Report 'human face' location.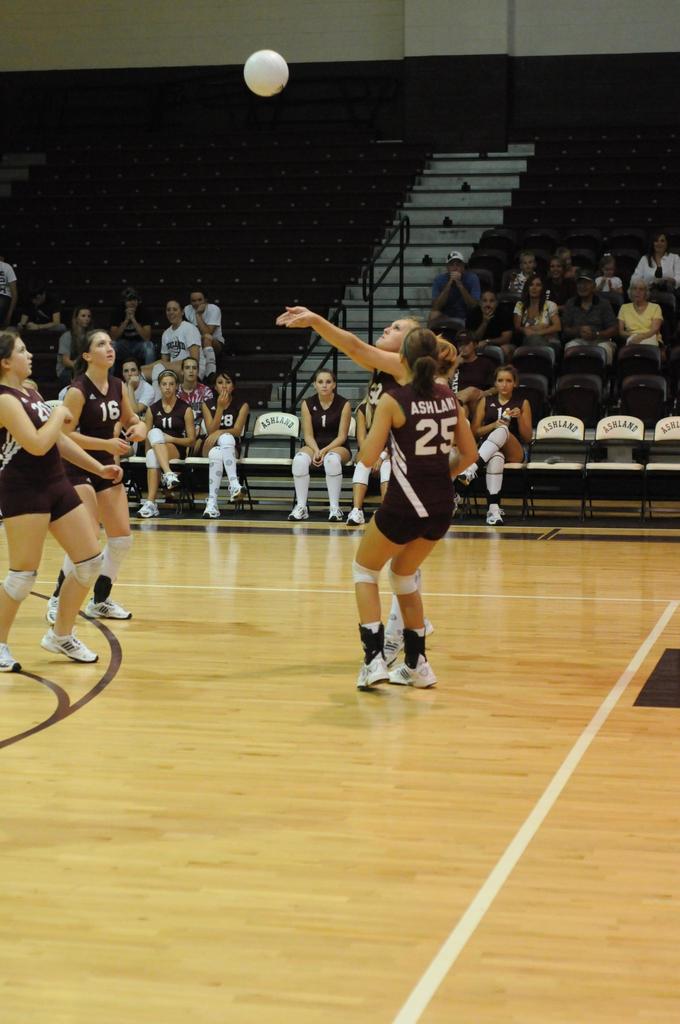
Report: box(159, 376, 177, 397).
